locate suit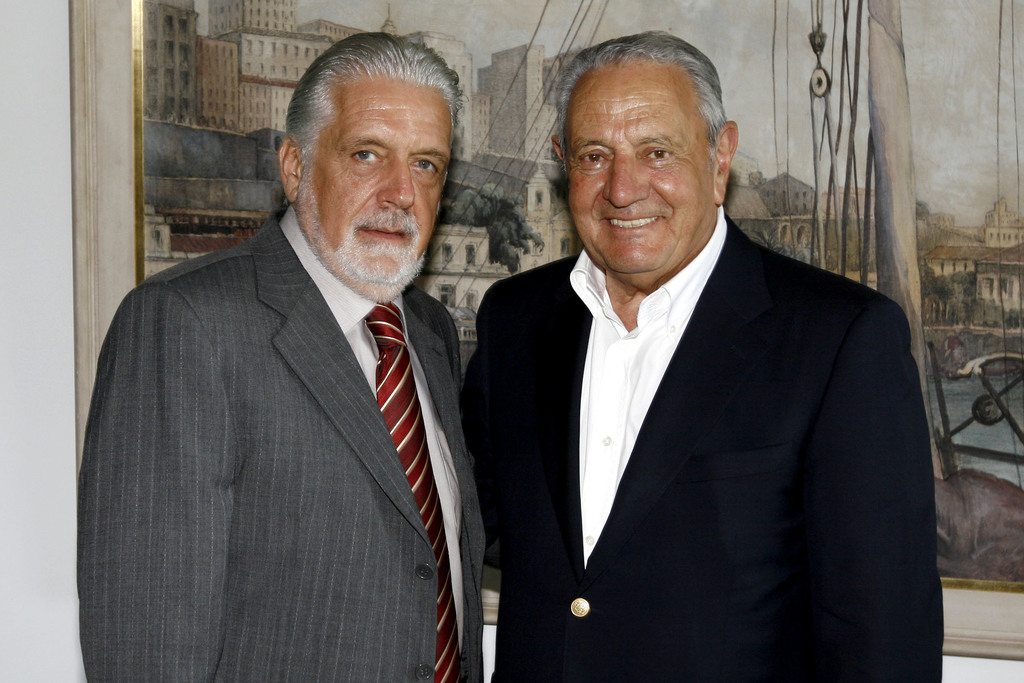
detection(74, 202, 489, 682)
